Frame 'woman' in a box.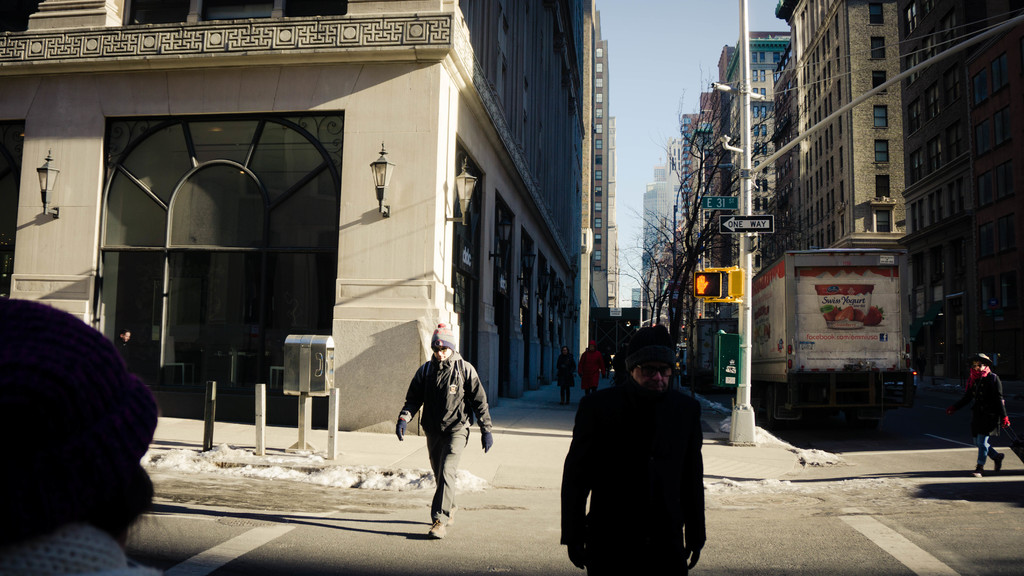
bbox=(975, 351, 1010, 477).
